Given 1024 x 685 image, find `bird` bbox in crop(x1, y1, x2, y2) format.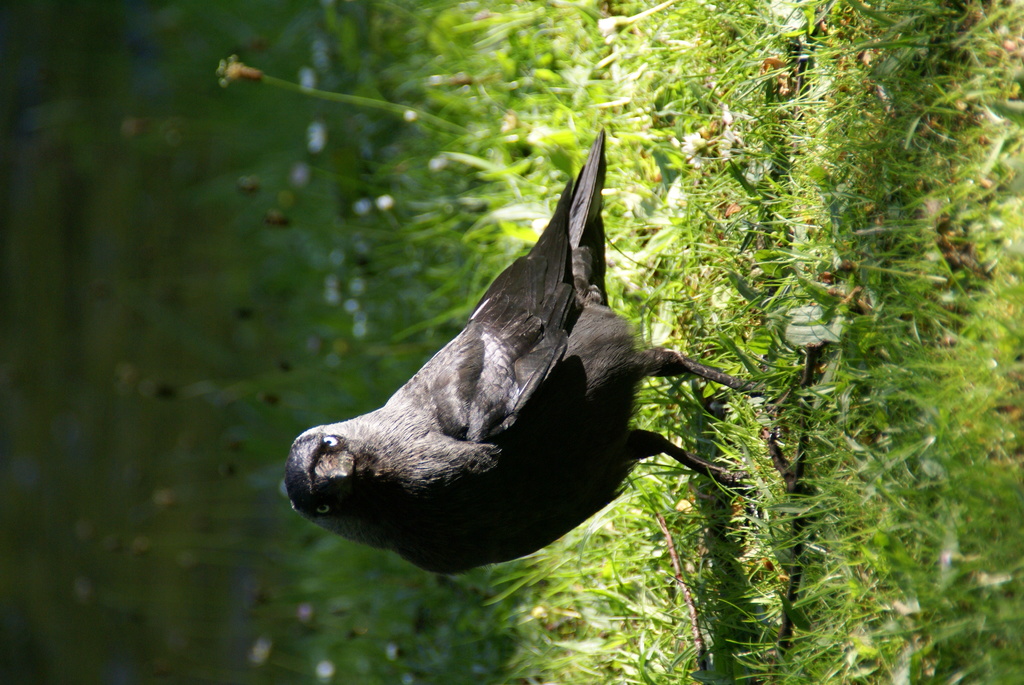
crop(294, 146, 732, 573).
